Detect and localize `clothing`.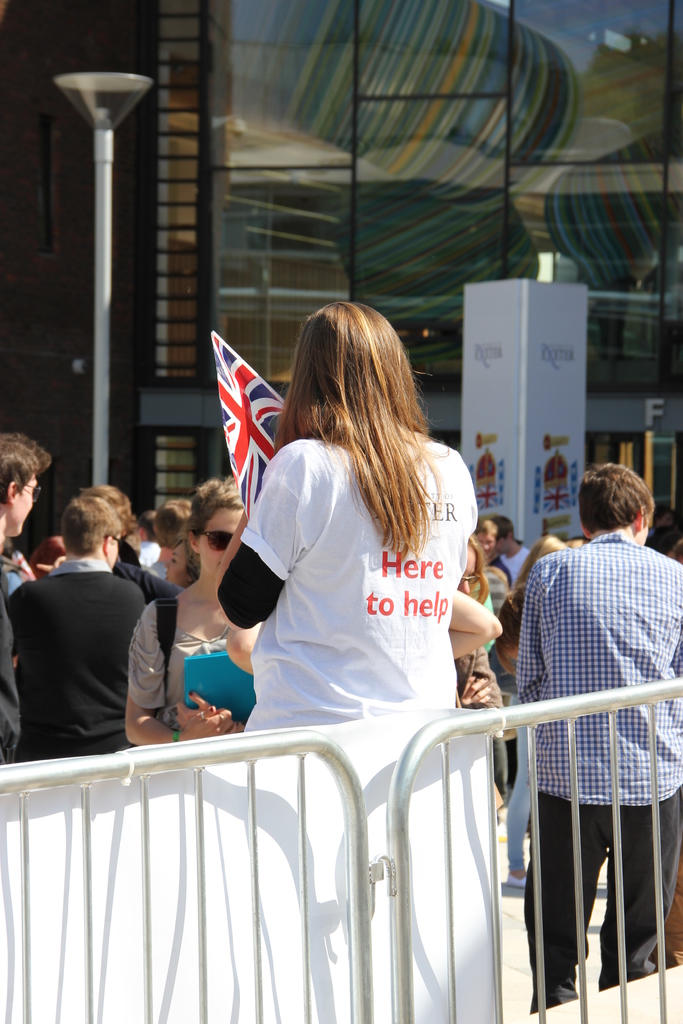
Localized at 9/543/158/758.
